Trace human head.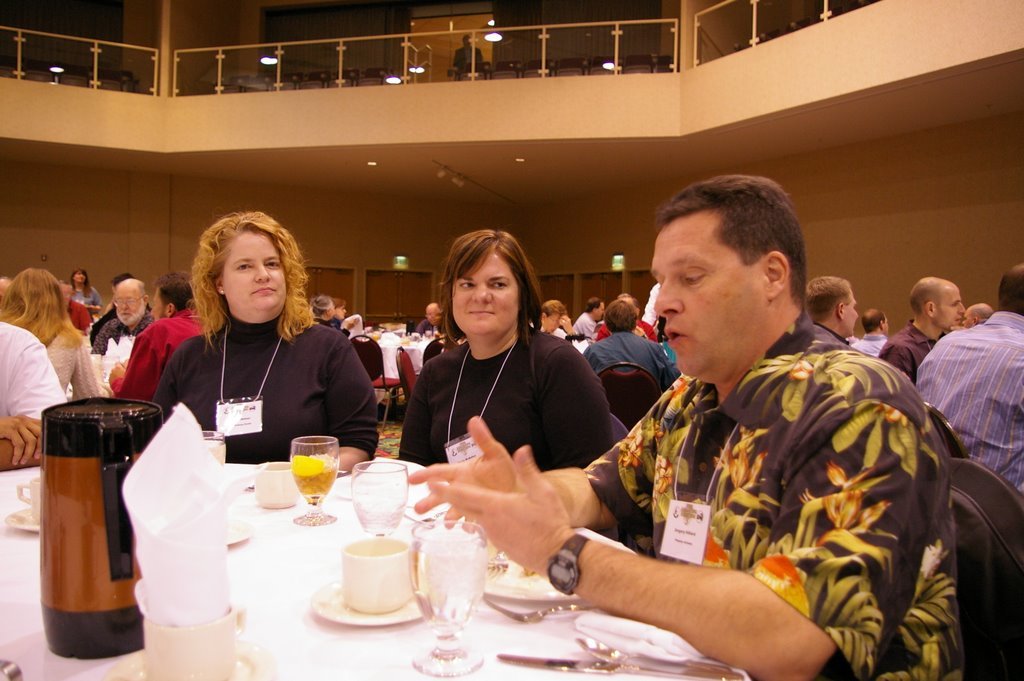
Traced to crop(909, 278, 968, 331).
